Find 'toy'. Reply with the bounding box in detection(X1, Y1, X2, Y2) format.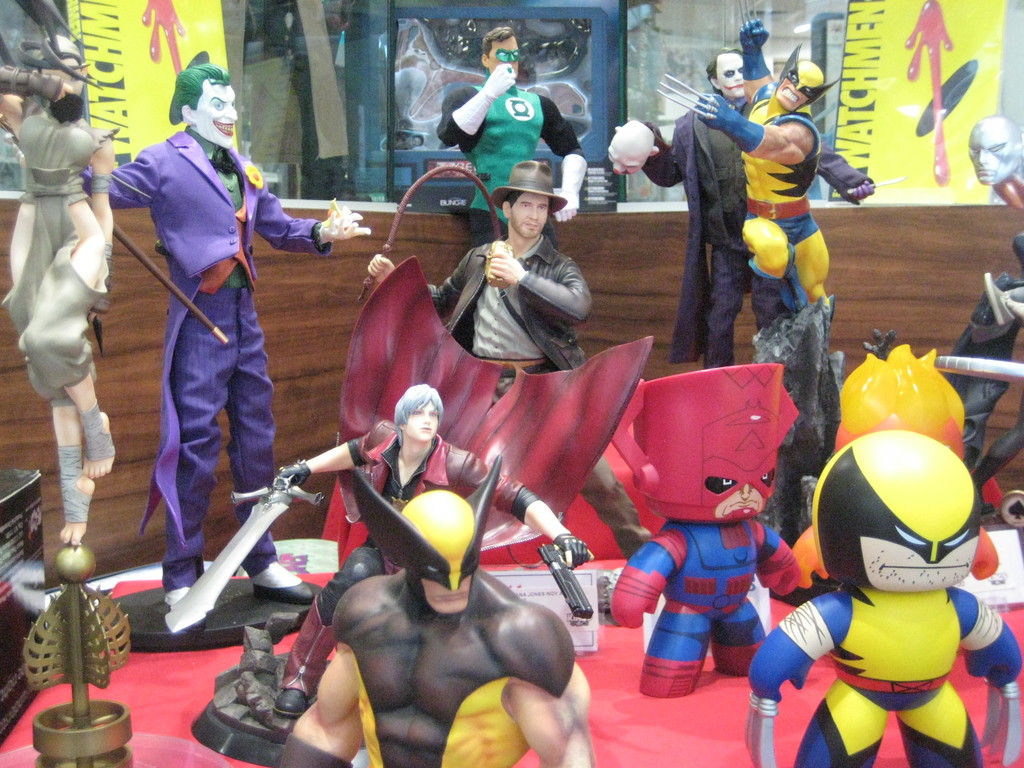
detection(602, 364, 809, 696).
